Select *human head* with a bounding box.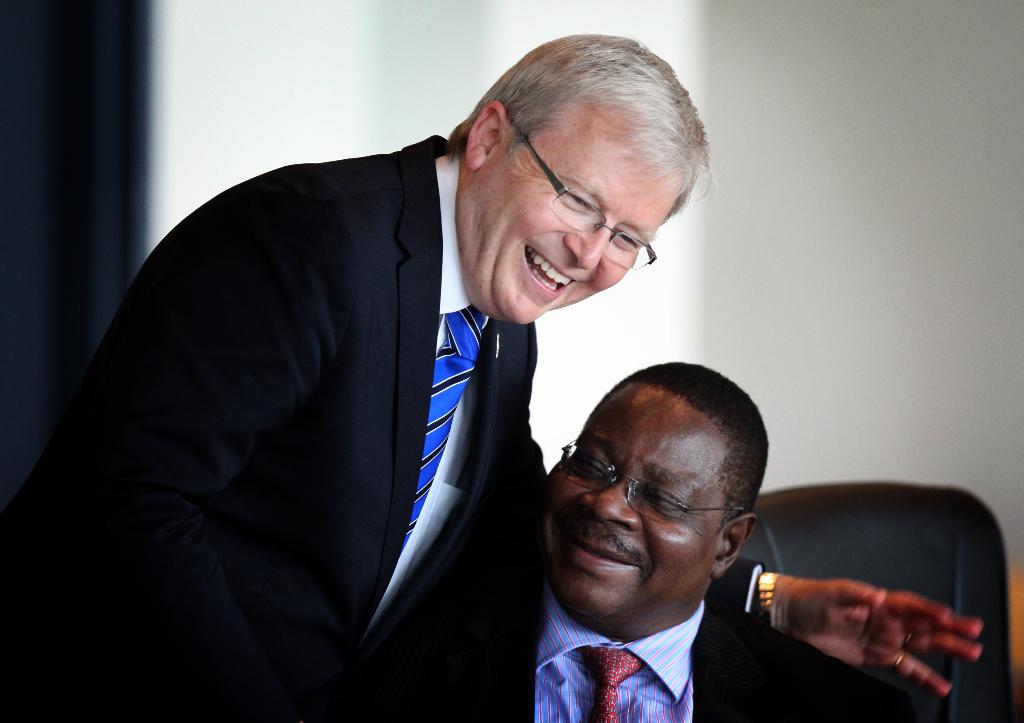
[543,359,767,625].
